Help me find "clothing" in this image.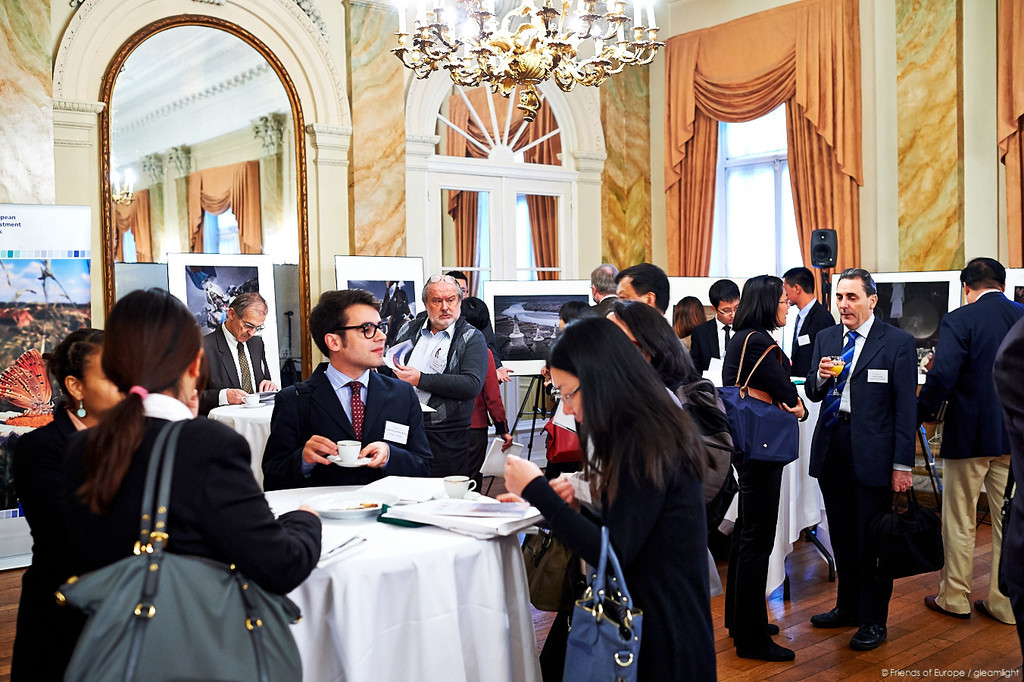
Found it: x1=195 y1=323 x2=271 y2=412.
